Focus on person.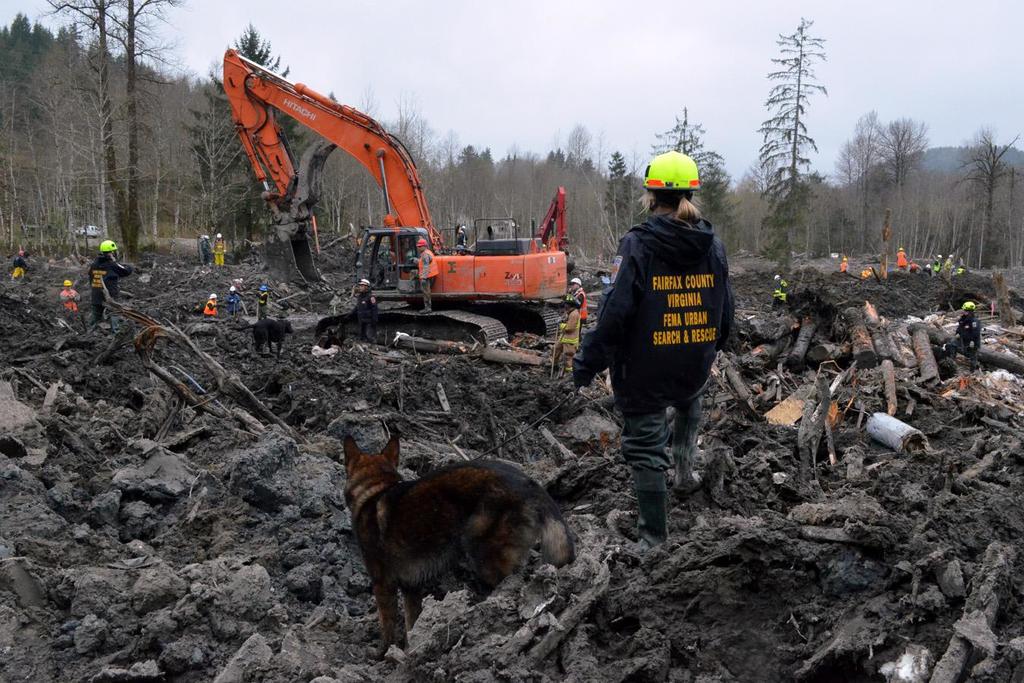
Focused at 416,238,438,313.
